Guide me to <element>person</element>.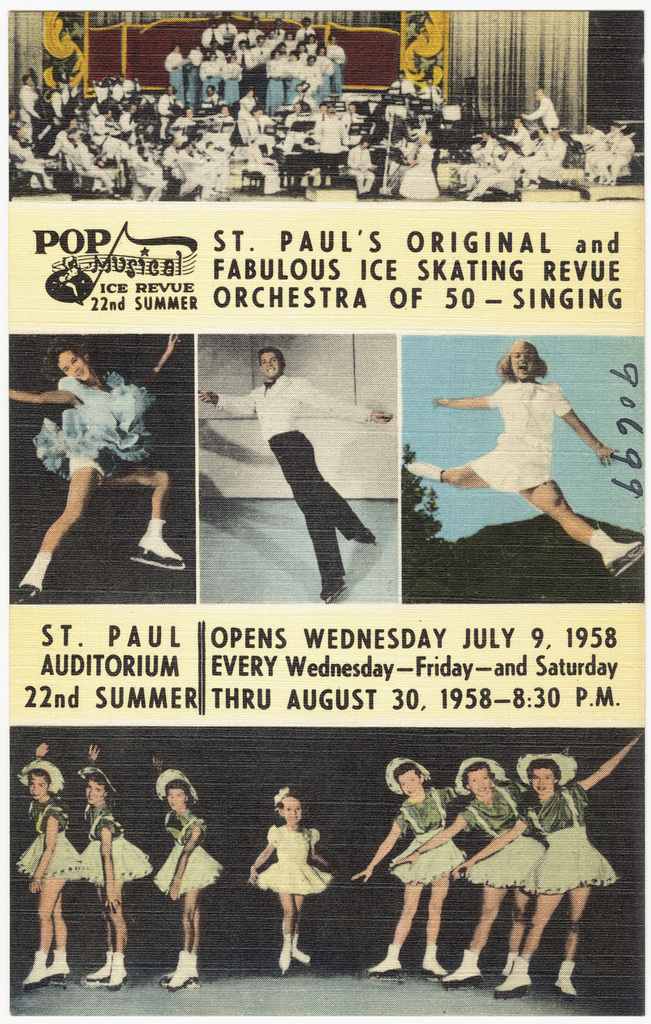
Guidance: box(353, 754, 465, 979).
